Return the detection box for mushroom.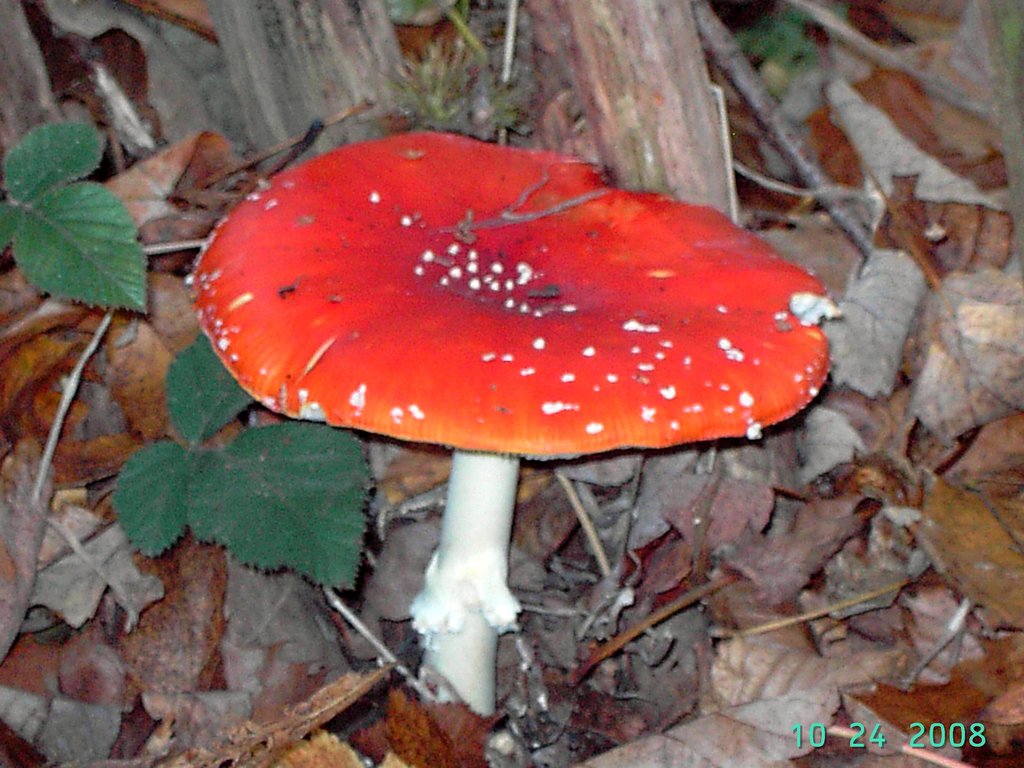
Rect(182, 116, 826, 705).
